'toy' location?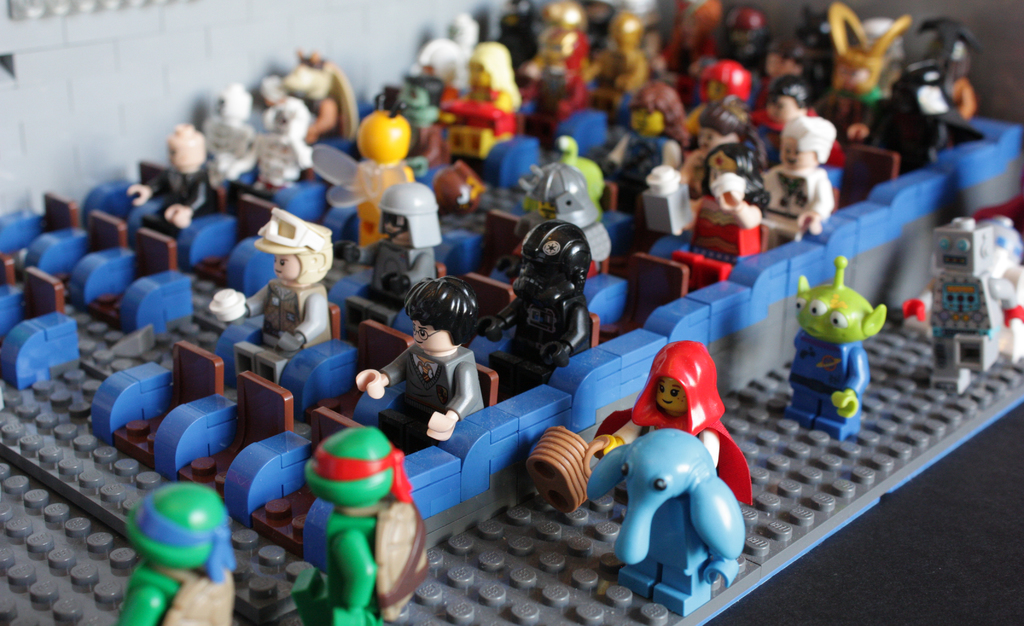
(x1=117, y1=122, x2=220, y2=238)
